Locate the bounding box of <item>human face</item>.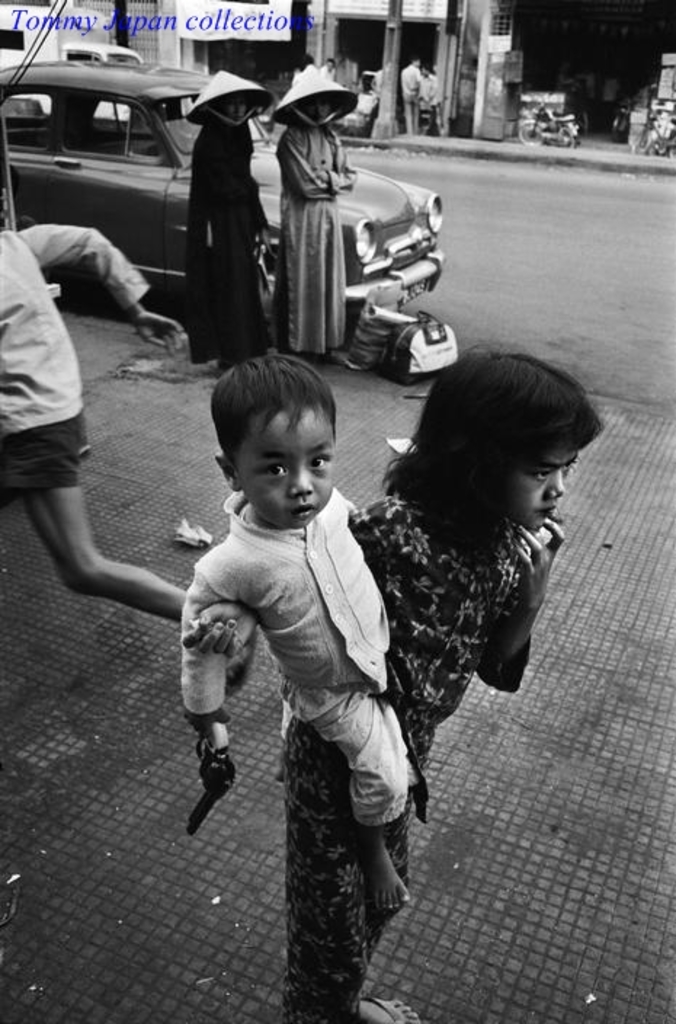
Bounding box: rect(241, 412, 340, 525).
